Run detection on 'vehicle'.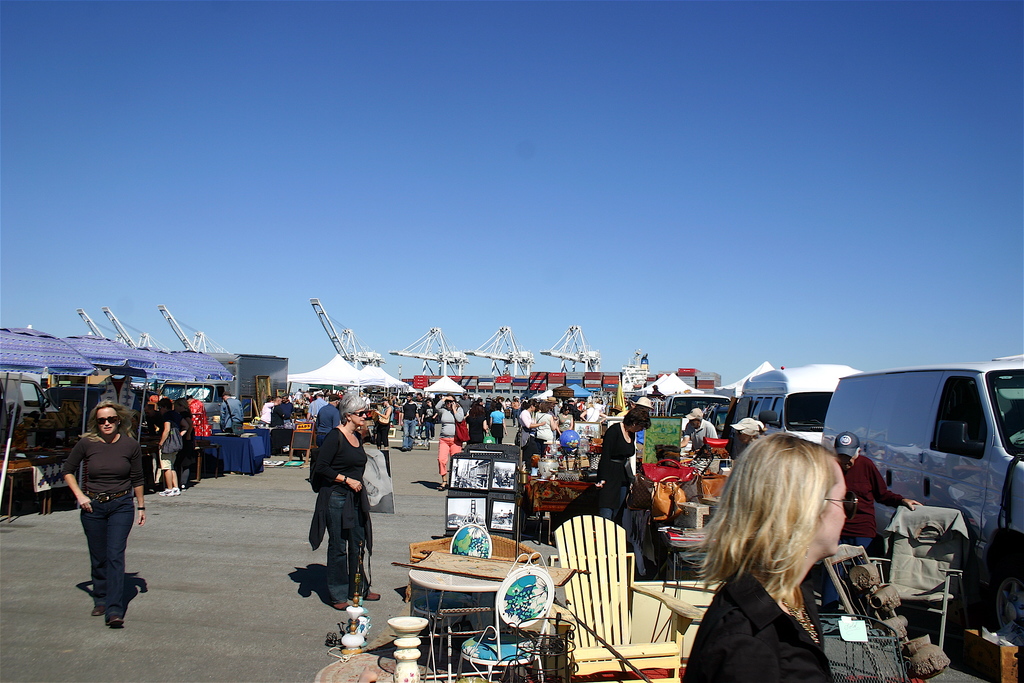
Result: rect(826, 363, 1022, 629).
